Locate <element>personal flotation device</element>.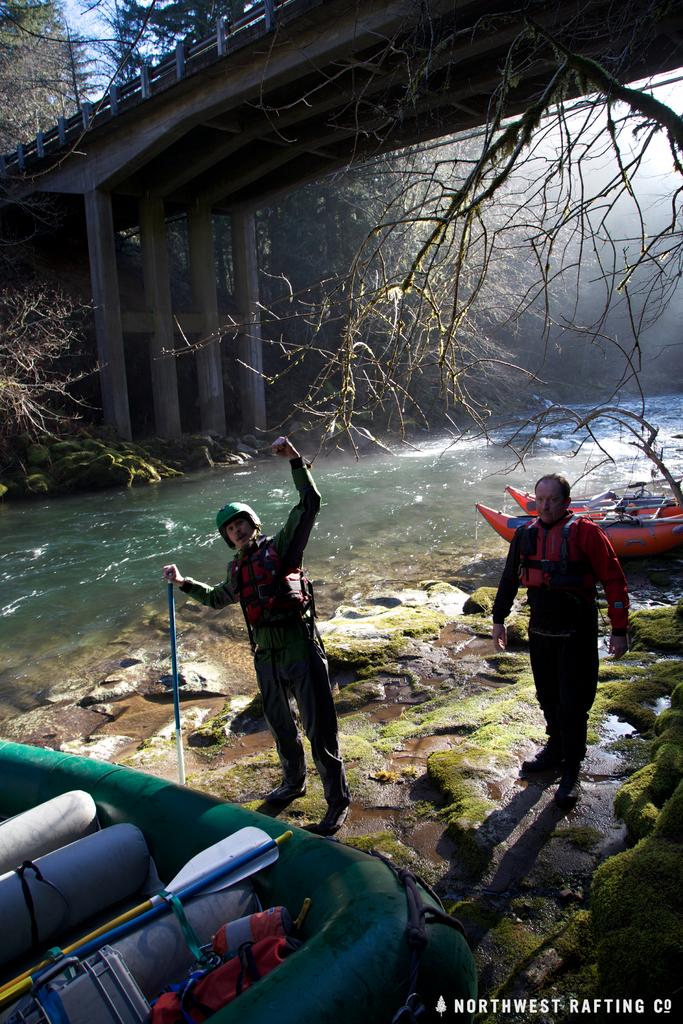
Bounding box: select_region(224, 536, 325, 641).
